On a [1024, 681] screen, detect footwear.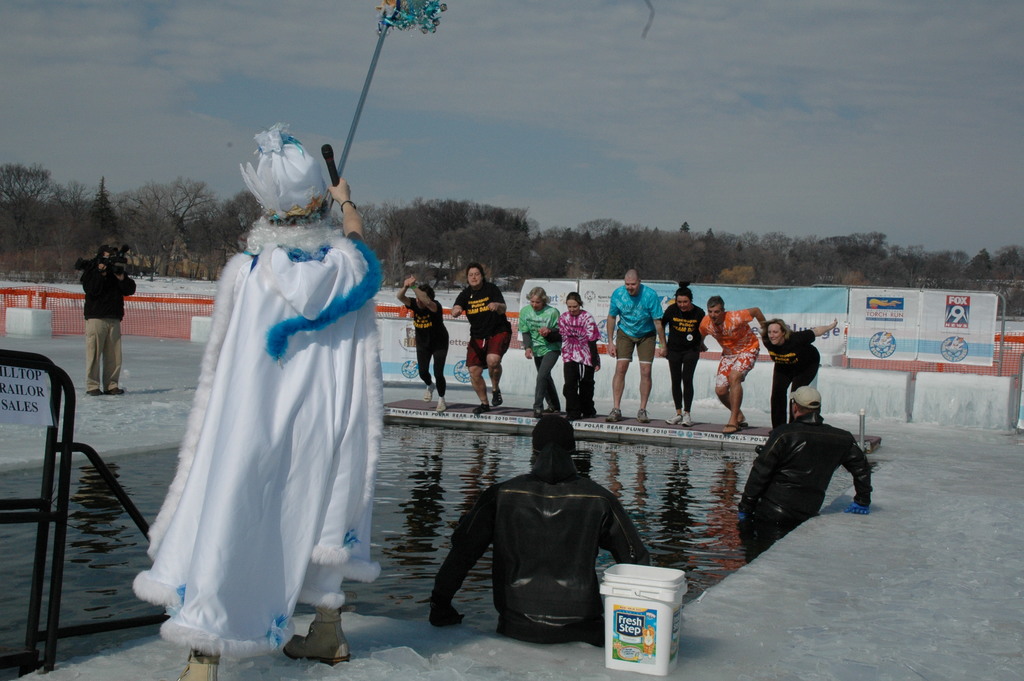
<bbox>494, 389, 500, 407</bbox>.
